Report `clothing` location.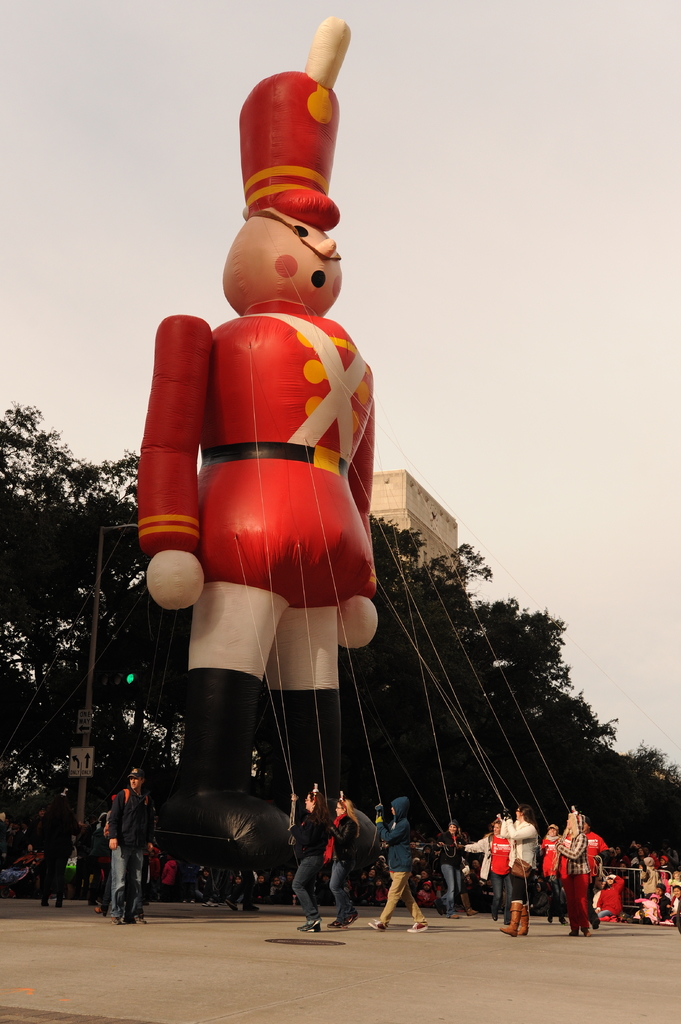
Report: crop(293, 797, 330, 917).
